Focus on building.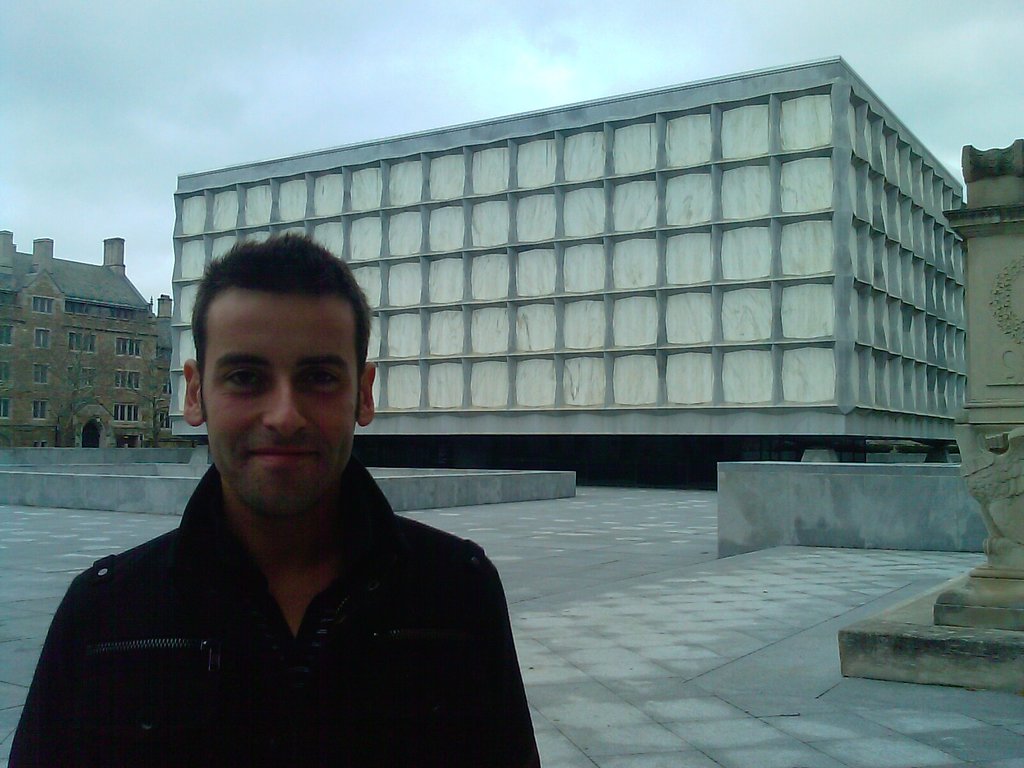
Focused at <region>168, 53, 961, 463</region>.
